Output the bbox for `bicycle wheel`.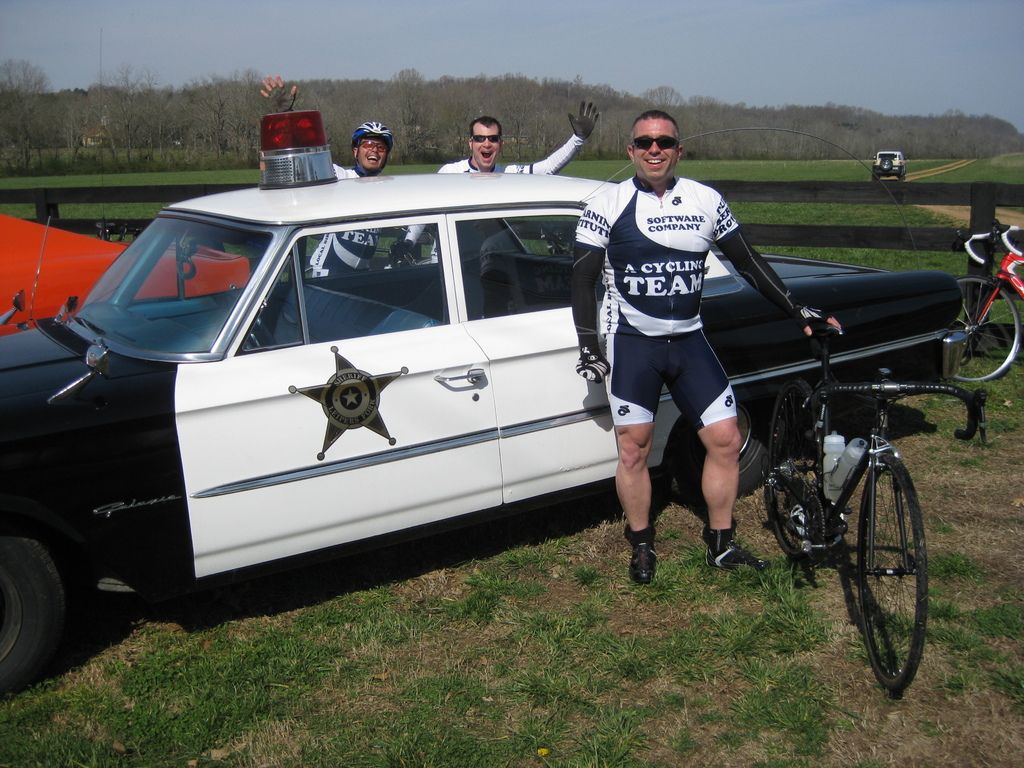
852,451,941,696.
